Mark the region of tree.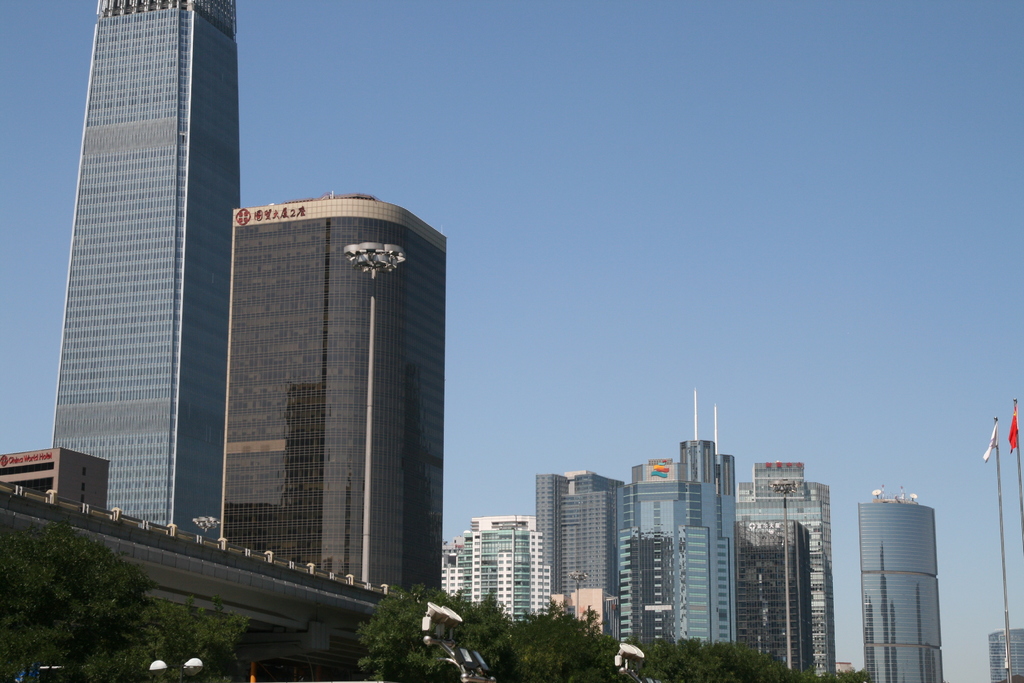
Region: bbox(0, 525, 262, 682).
